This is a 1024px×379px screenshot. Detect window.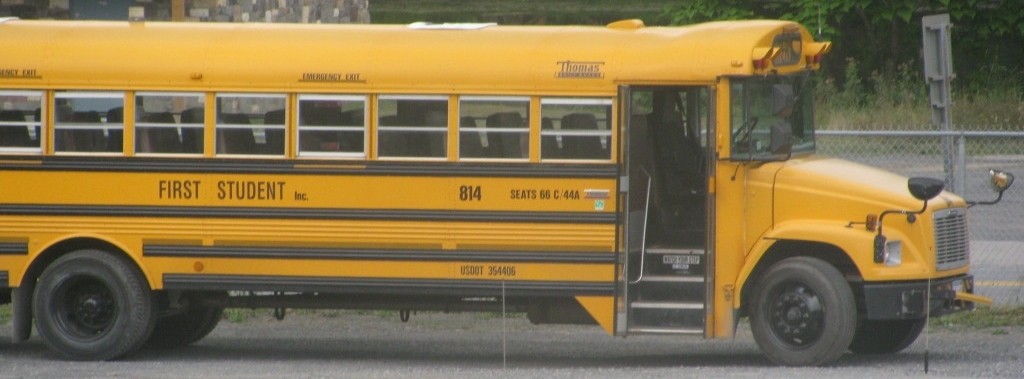
459, 95, 537, 163.
